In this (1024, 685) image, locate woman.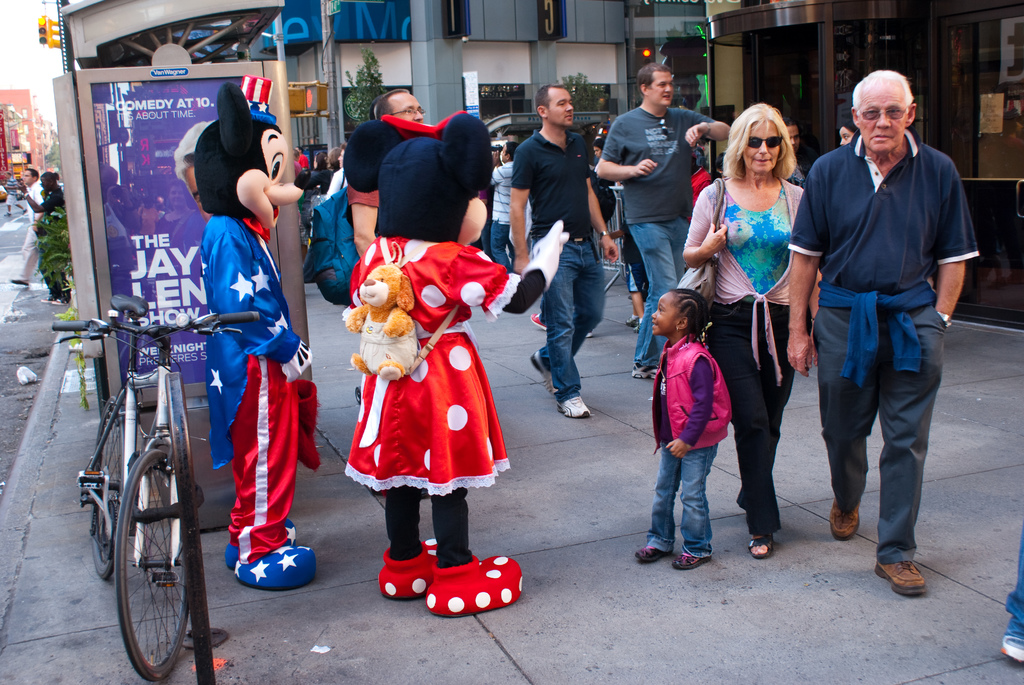
Bounding box: bbox=(100, 185, 133, 301).
